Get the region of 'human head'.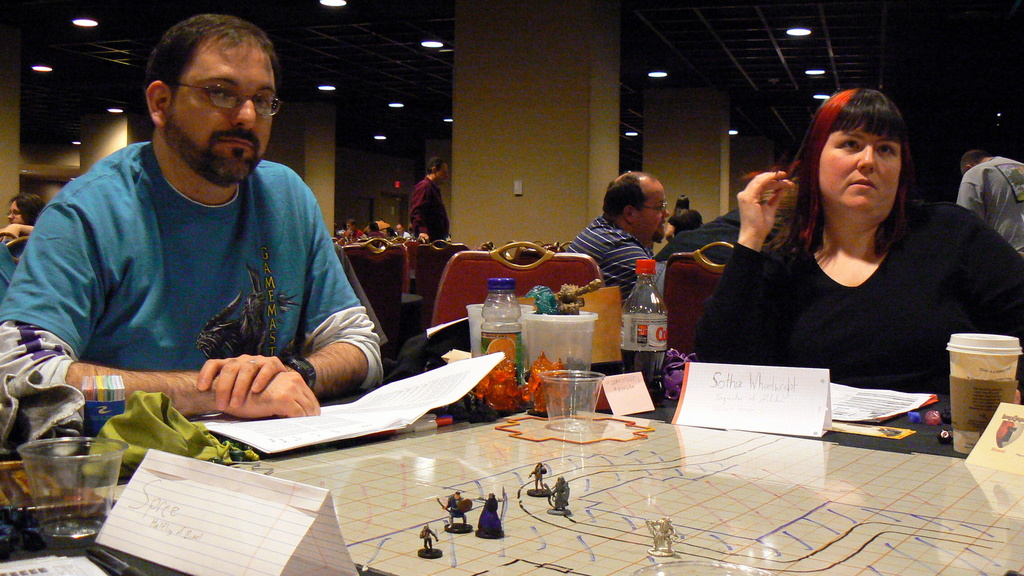
(602, 172, 670, 244).
